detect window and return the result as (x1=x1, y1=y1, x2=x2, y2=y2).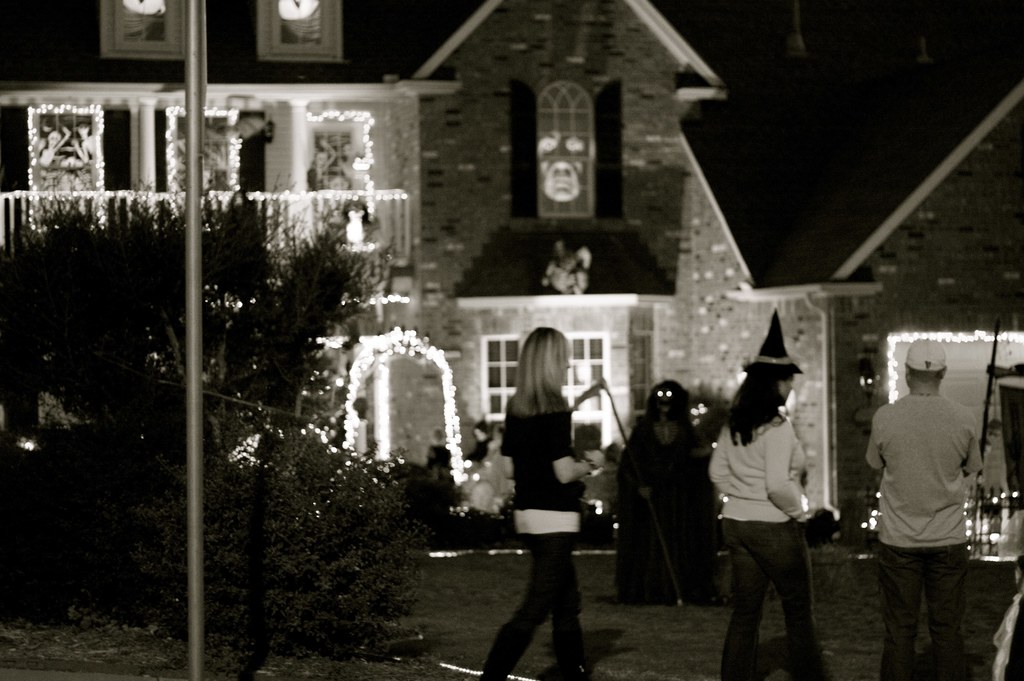
(x1=537, y1=76, x2=599, y2=227).
